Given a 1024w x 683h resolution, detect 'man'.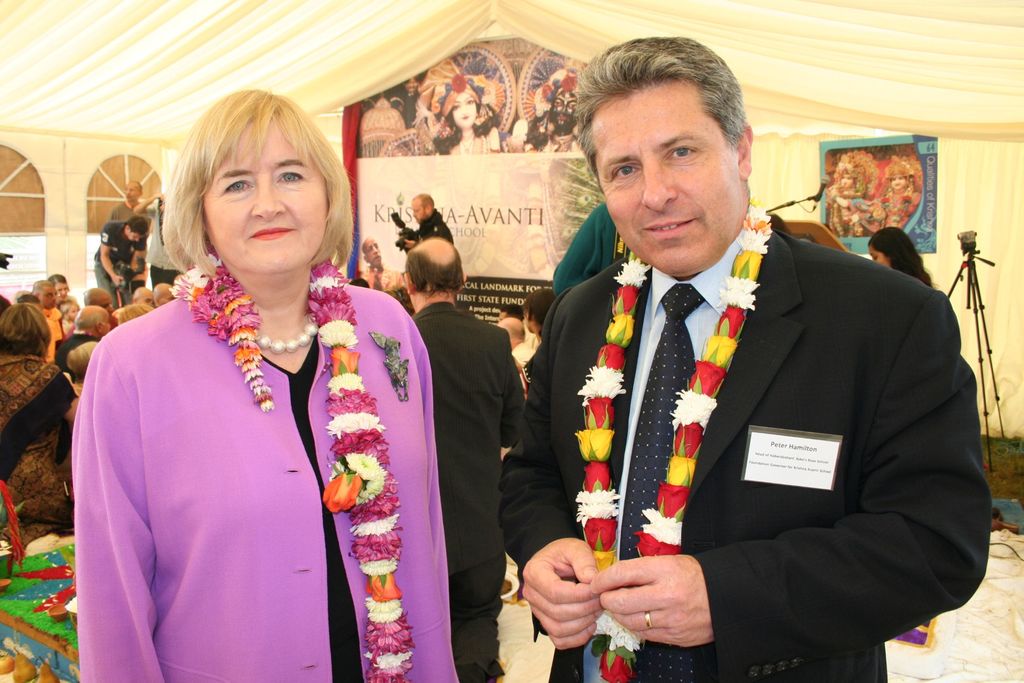
detection(56, 303, 116, 361).
